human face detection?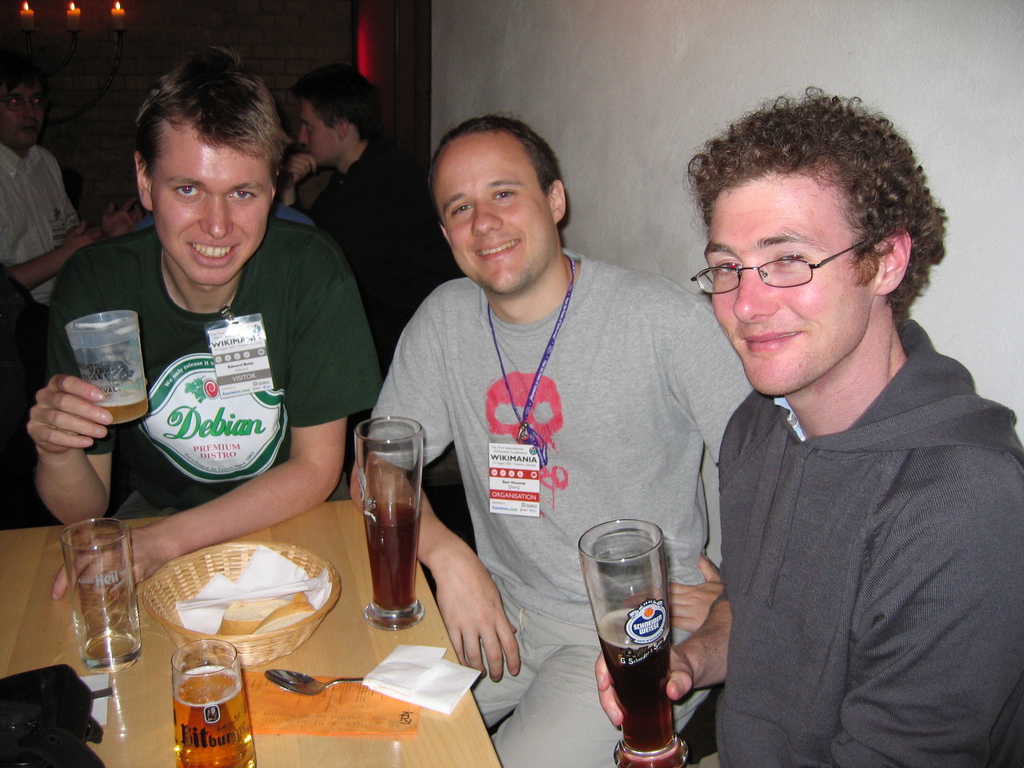
0 79 45 144
